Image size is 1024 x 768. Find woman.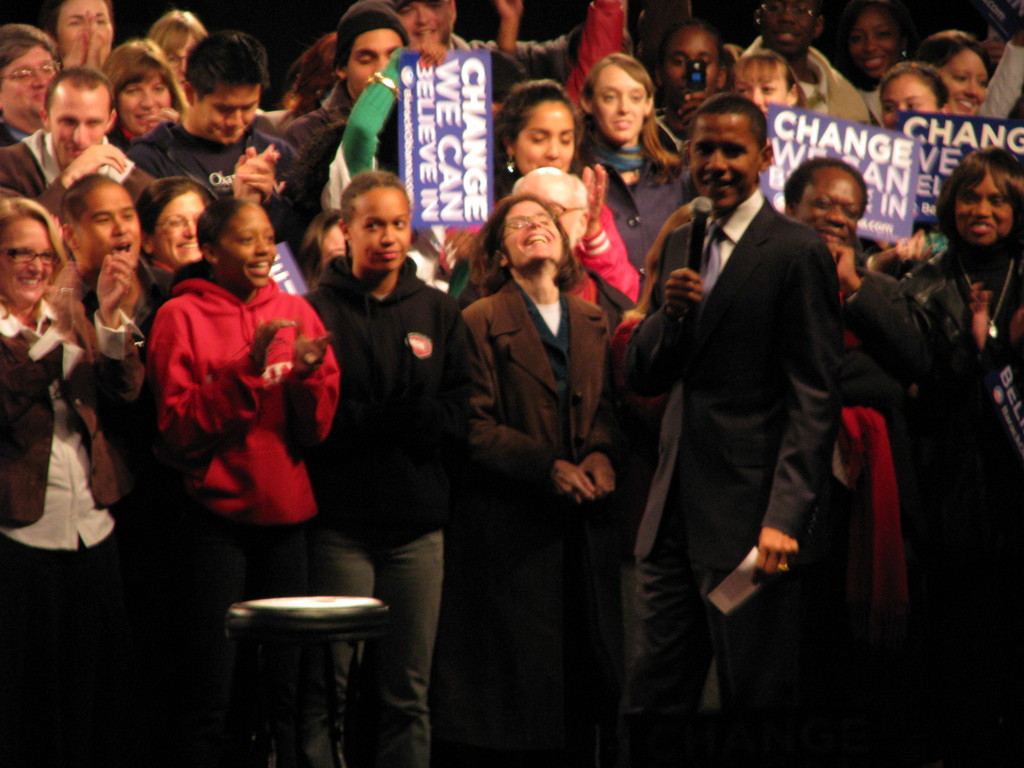
{"x1": 454, "y1": 131, "x2": 630, "y2": 756}.
